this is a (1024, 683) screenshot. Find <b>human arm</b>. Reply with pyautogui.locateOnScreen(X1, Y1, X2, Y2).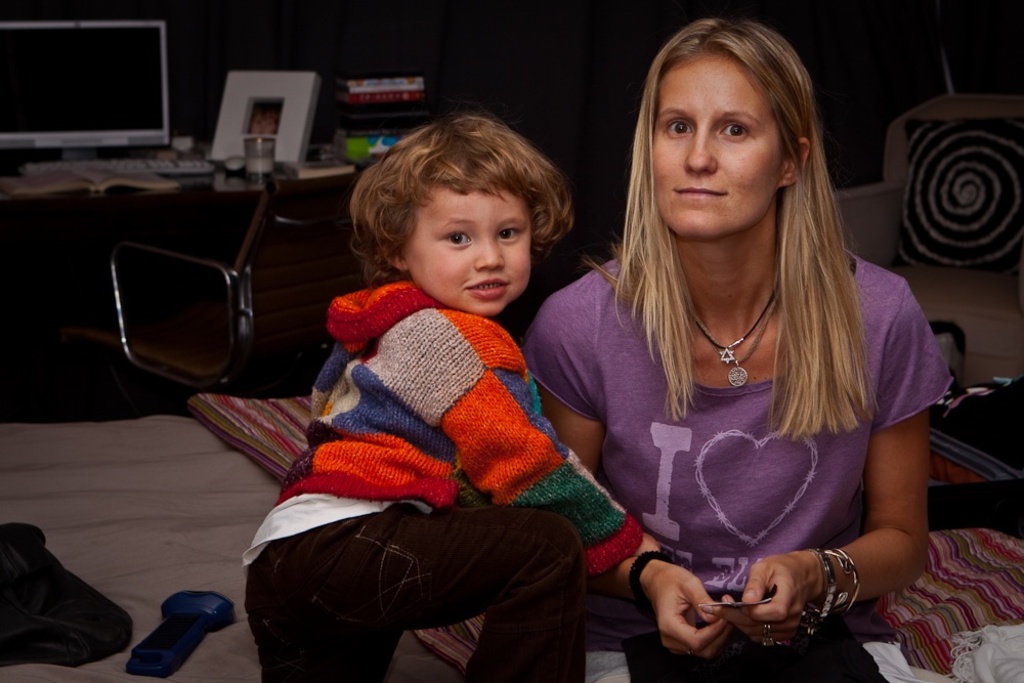
pyautogui.locateOnScreen(530, 298, 717, 665).
